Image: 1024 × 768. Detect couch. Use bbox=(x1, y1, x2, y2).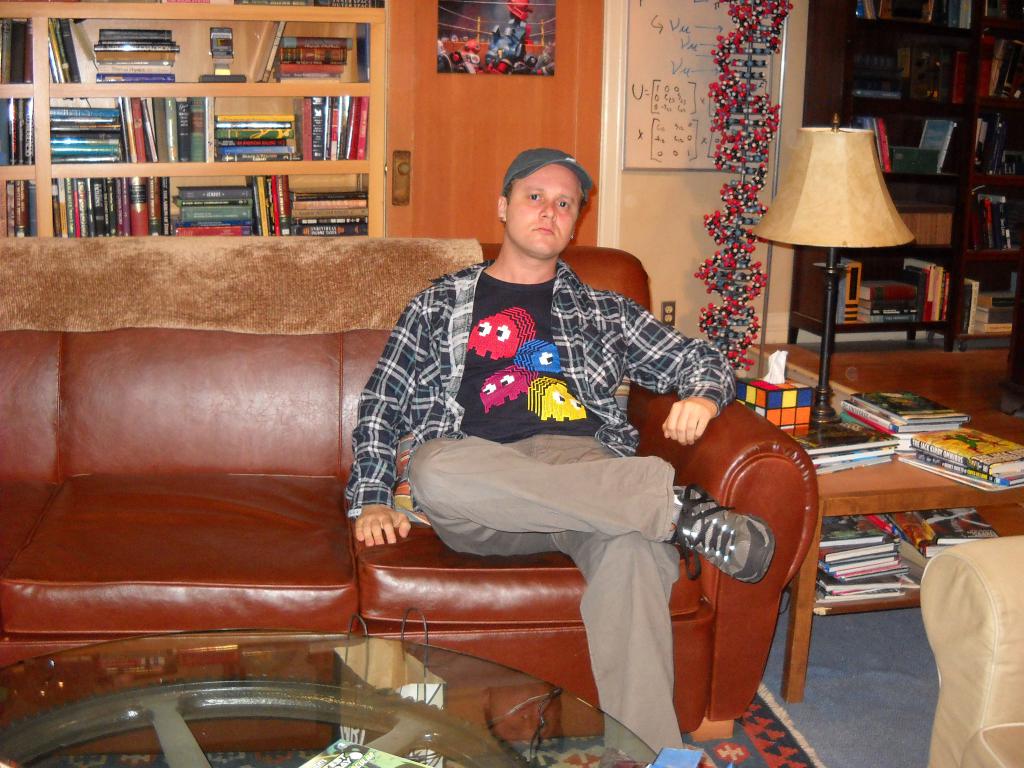
bbox=(0, 214, 835, 767).
